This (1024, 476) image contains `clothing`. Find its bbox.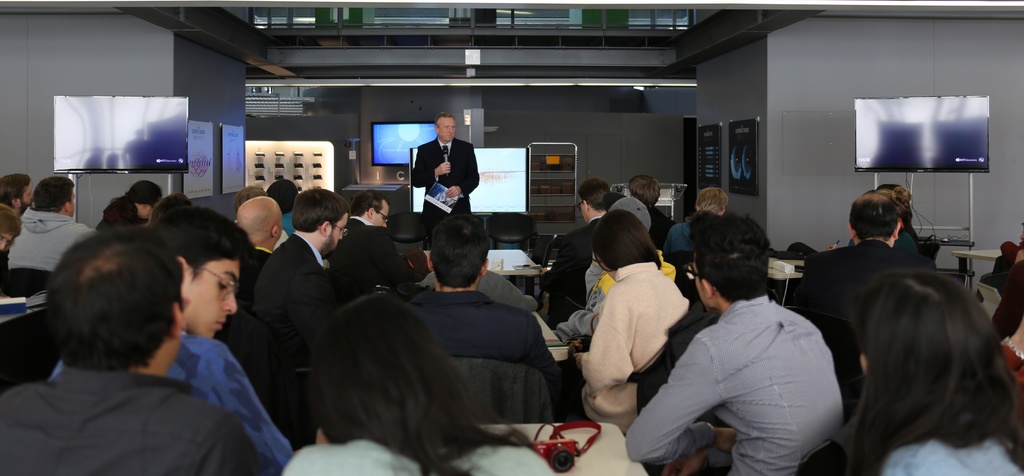
box(230, 250, 273, 301).
